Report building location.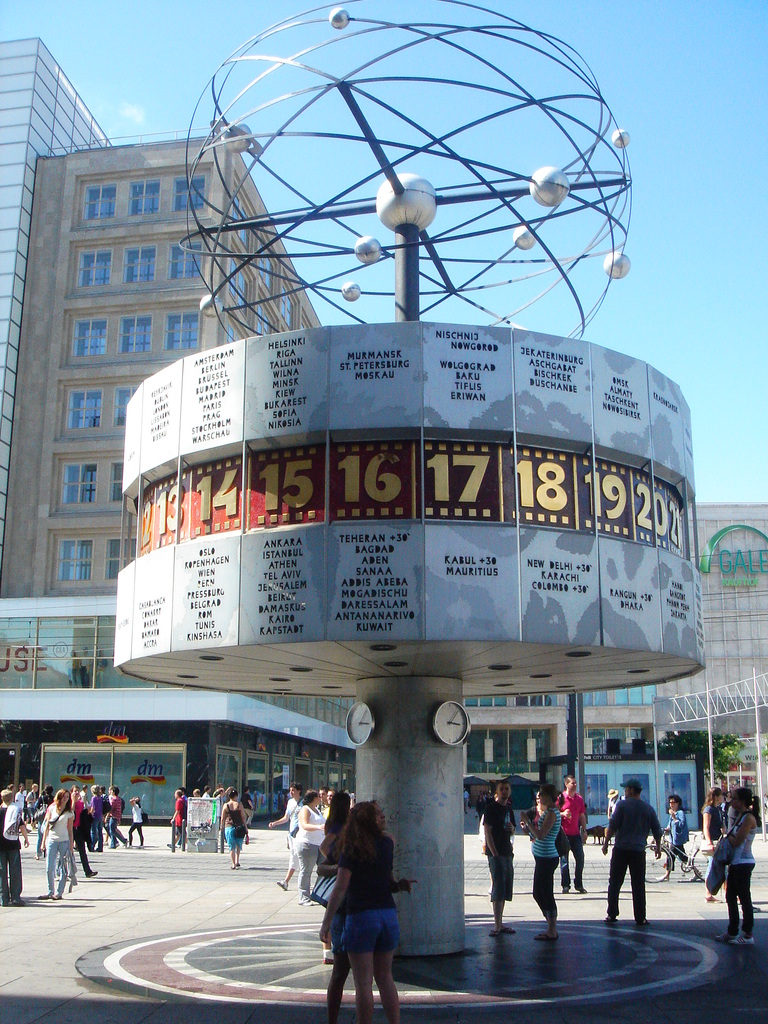
Report: {"x1": 1, "y1": 129, "x2": 355, "y2": 832}.
